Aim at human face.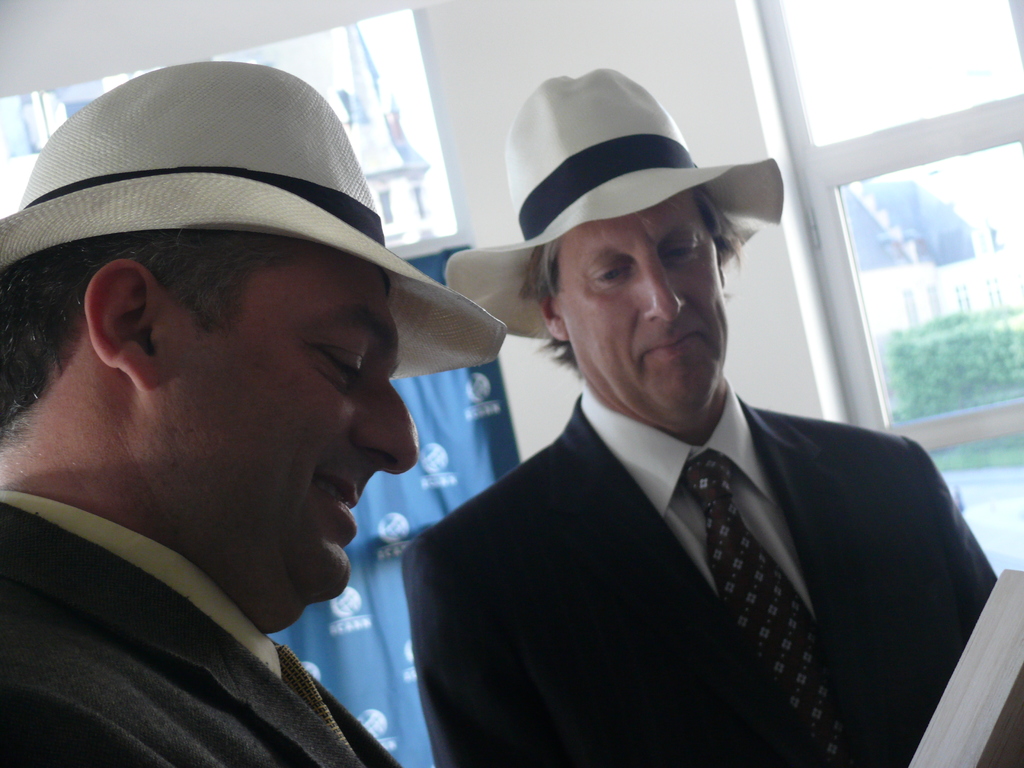
Aimed at (left=193, top=267, right=420, bottom=600).
